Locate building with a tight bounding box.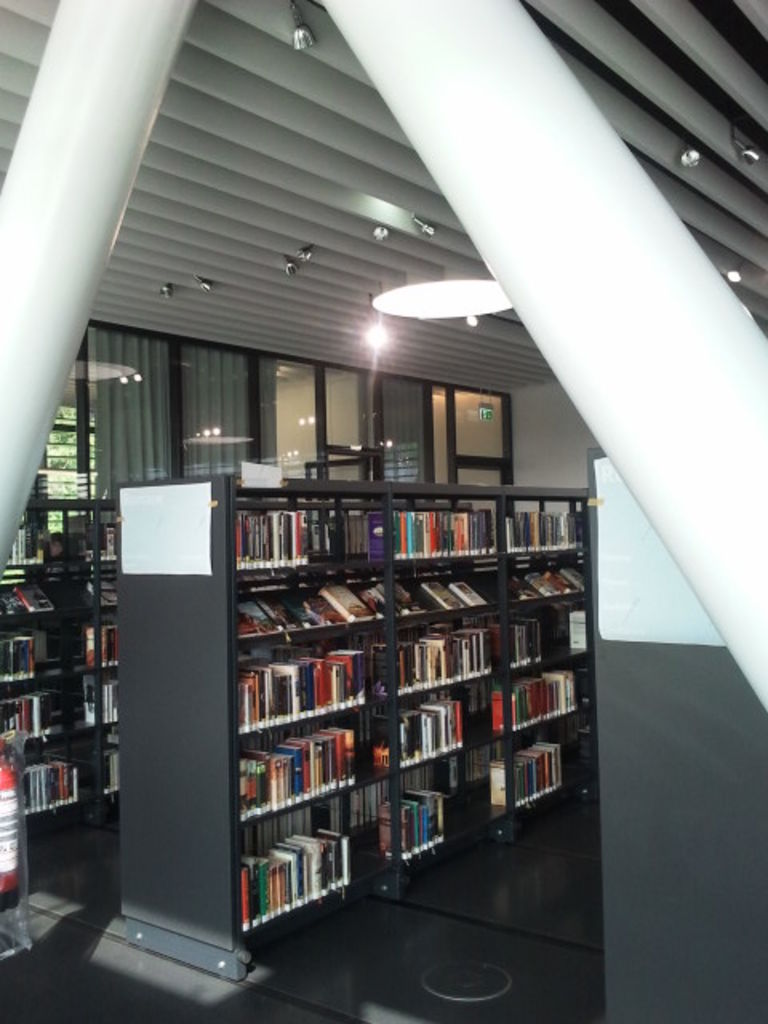
0:0:766:1022.
